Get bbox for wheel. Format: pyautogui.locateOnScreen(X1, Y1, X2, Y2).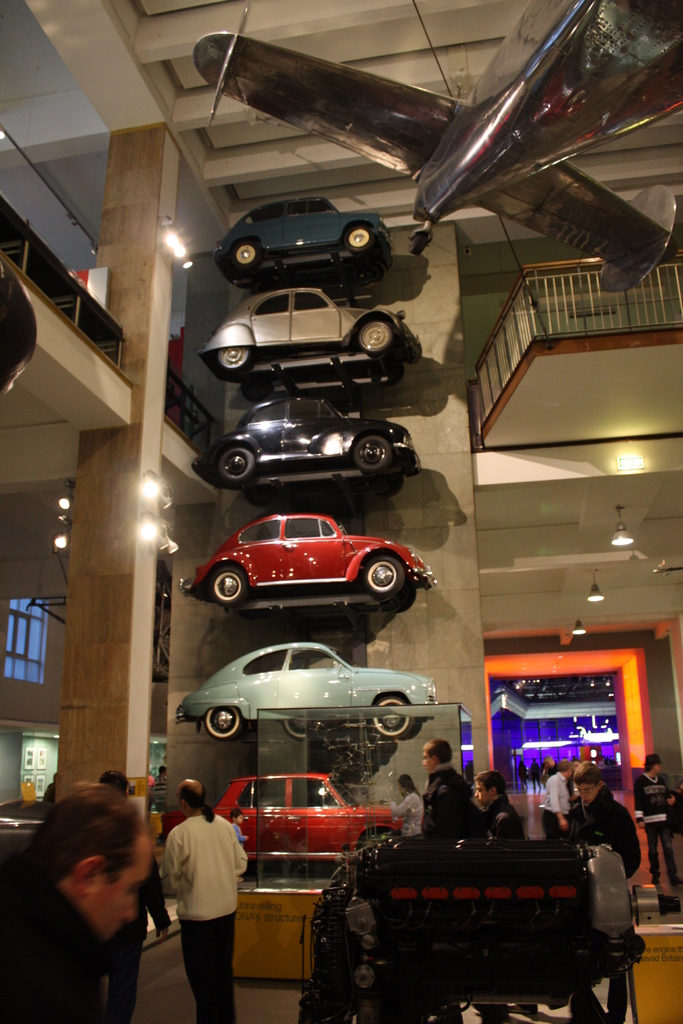
pyautogui.locateOnScreen(371, 265, 388, 280).
